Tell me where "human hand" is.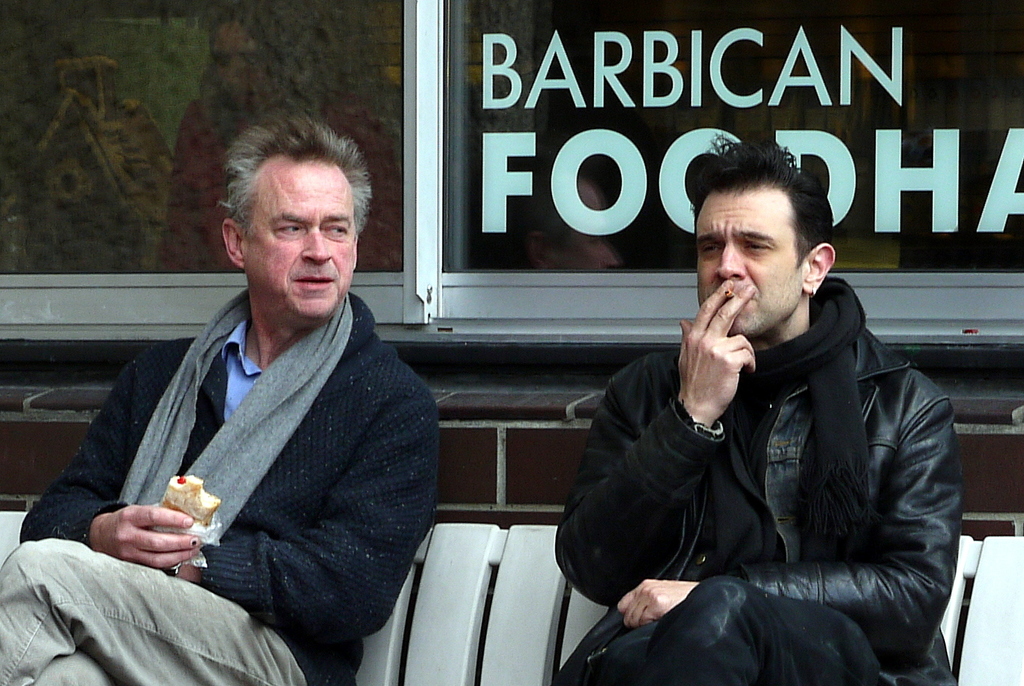
"human hand" is at x1=175 y1=564 x2=199 y2=589.
